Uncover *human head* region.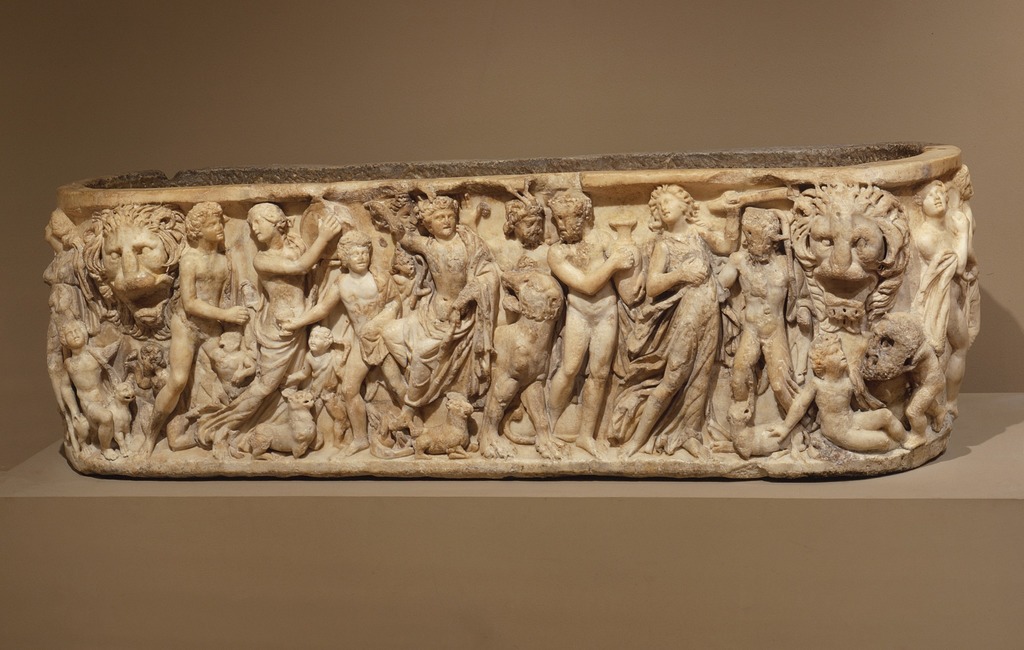
Uncovered: rect(44, 225, 53, 240).
